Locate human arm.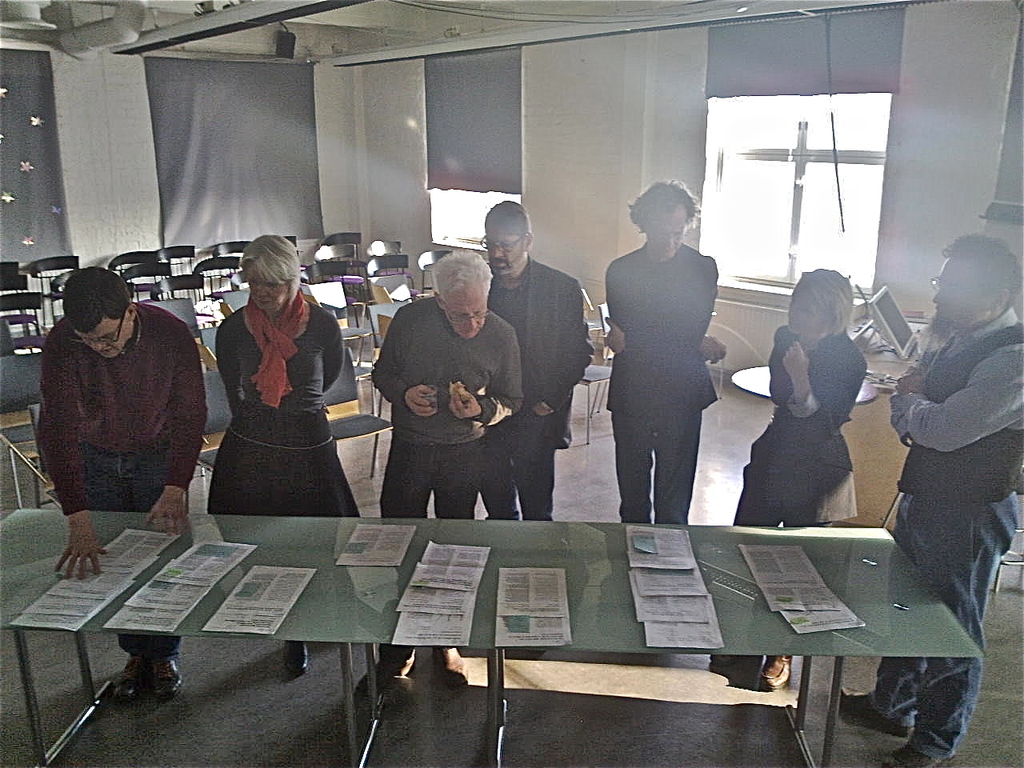
Bounding box: left=608, top=261, right=713, bottom=355.
